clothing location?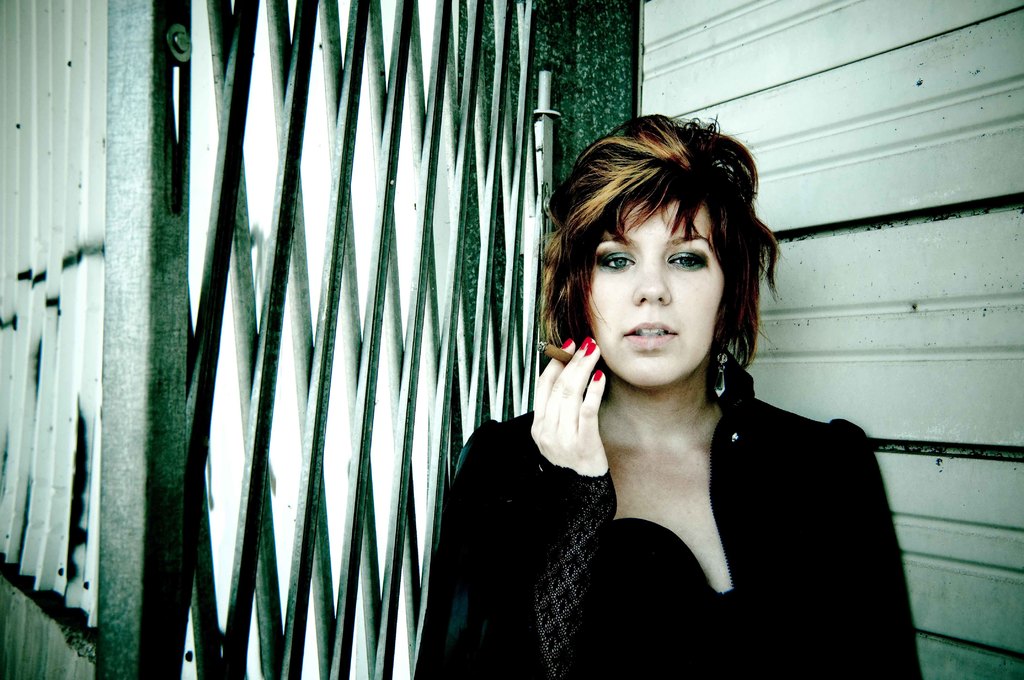
(466, 324, 906, 663)
